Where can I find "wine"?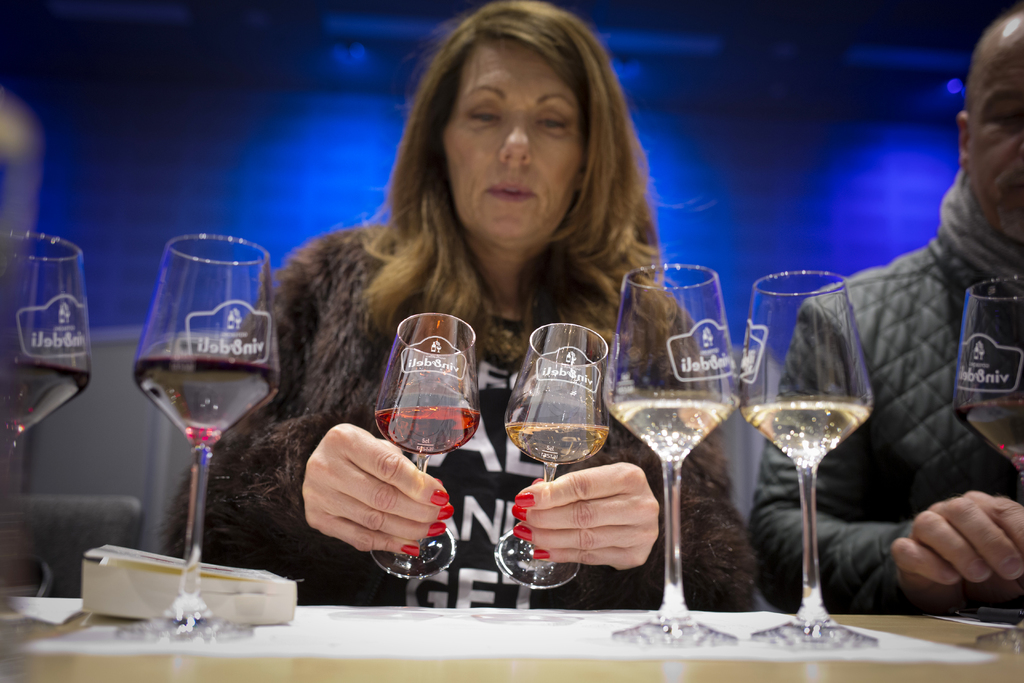
You can find it at {"left": 0, "top": 355, "right": 86, "bottom": 444}.
